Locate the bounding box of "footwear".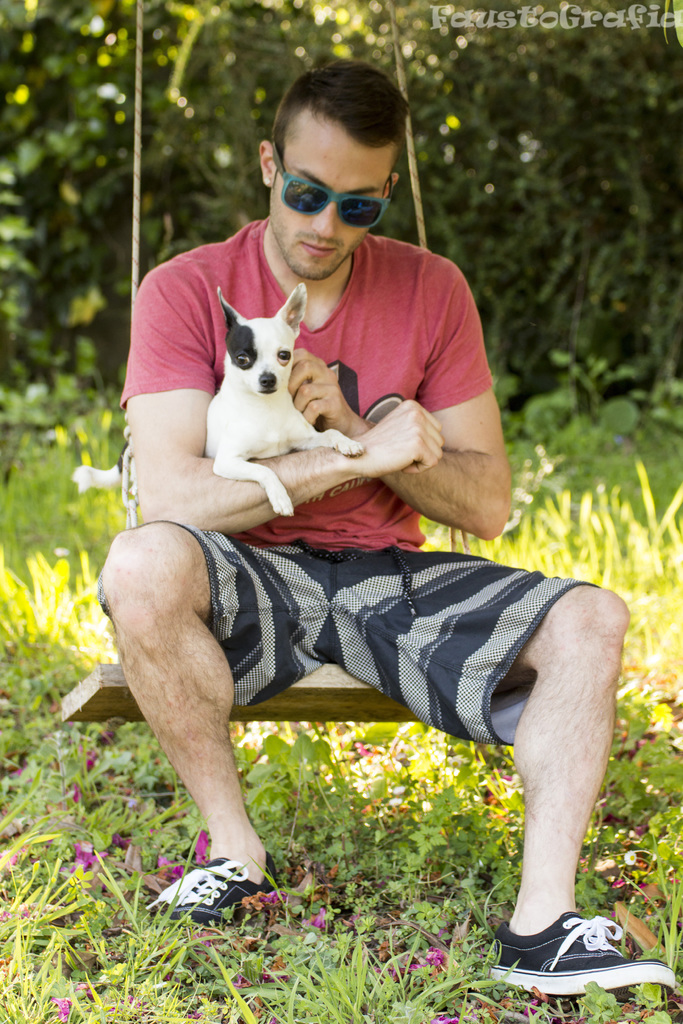
Bounding box: left=144, top=846, right=282, bottom=927.
